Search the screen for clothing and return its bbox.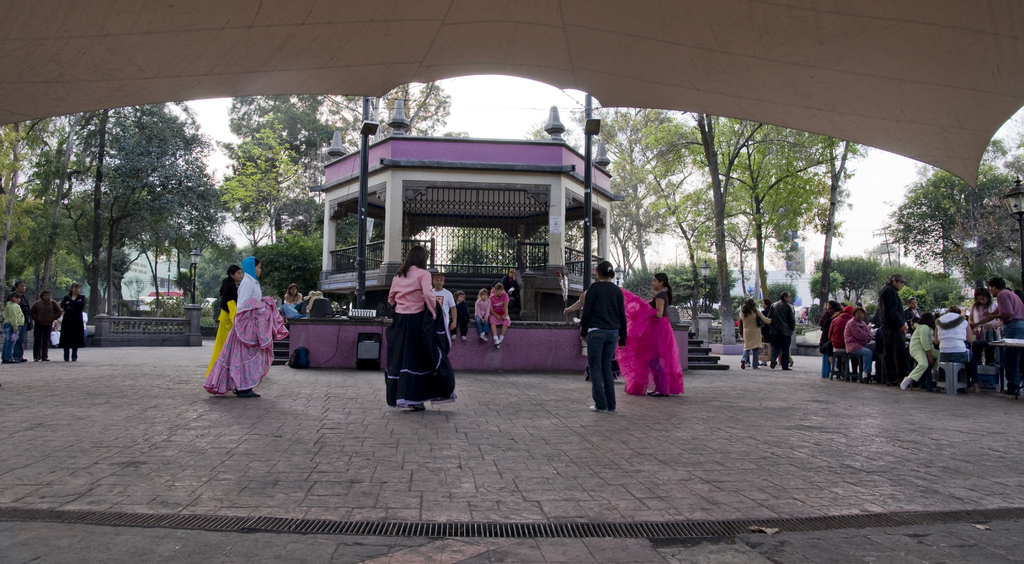
Found: [left=935, top=310, right=973, bottom=370].
